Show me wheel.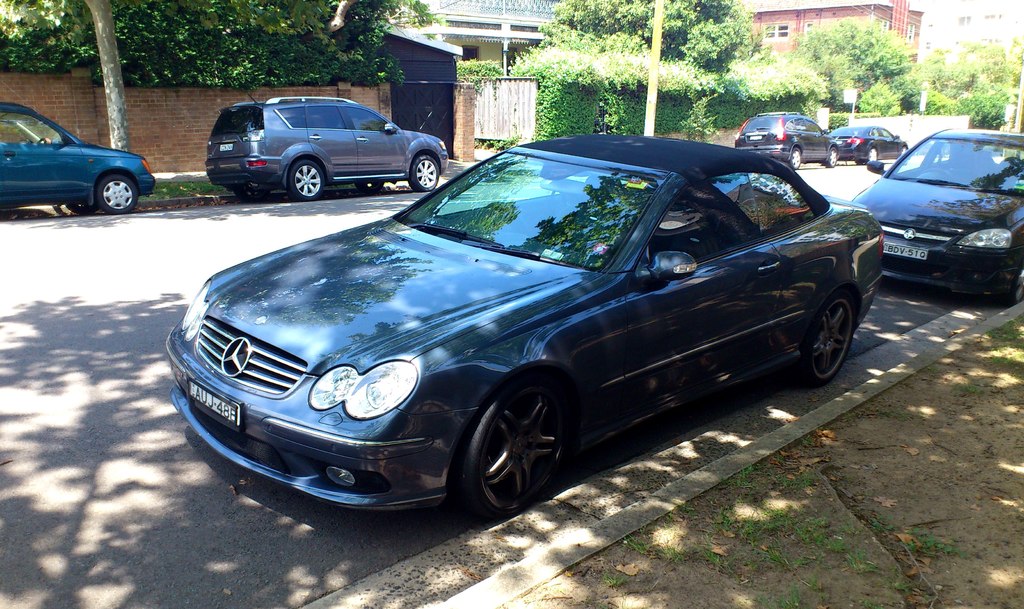
wheel is here: bbox=[867, 147, 876, 162].
